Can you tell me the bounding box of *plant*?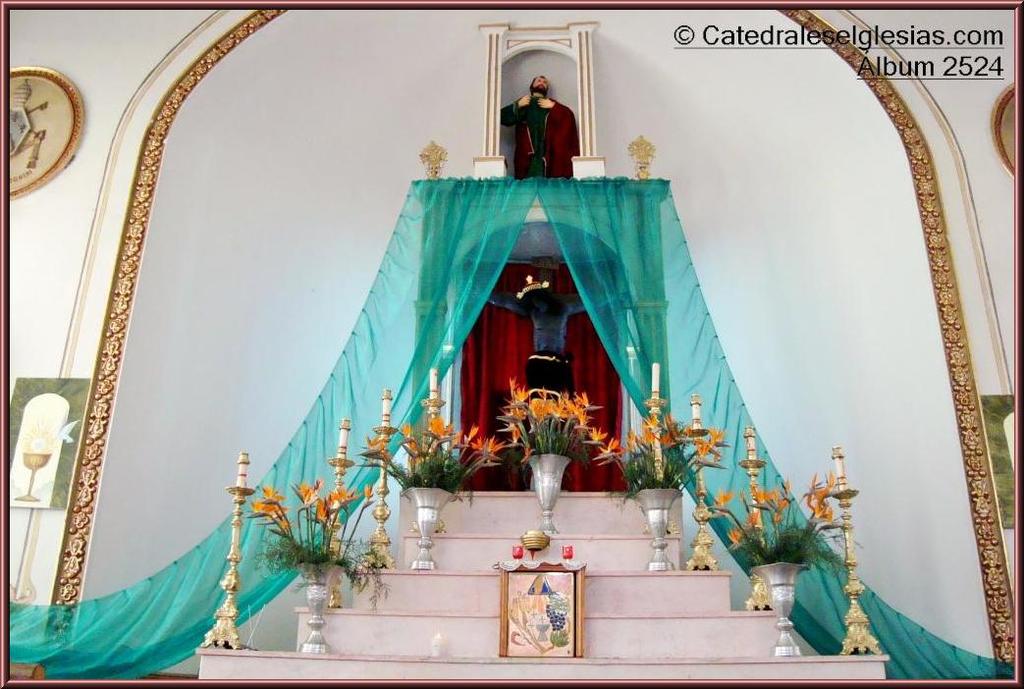
<bbox>493, 375, 621, 466</bbox>.
